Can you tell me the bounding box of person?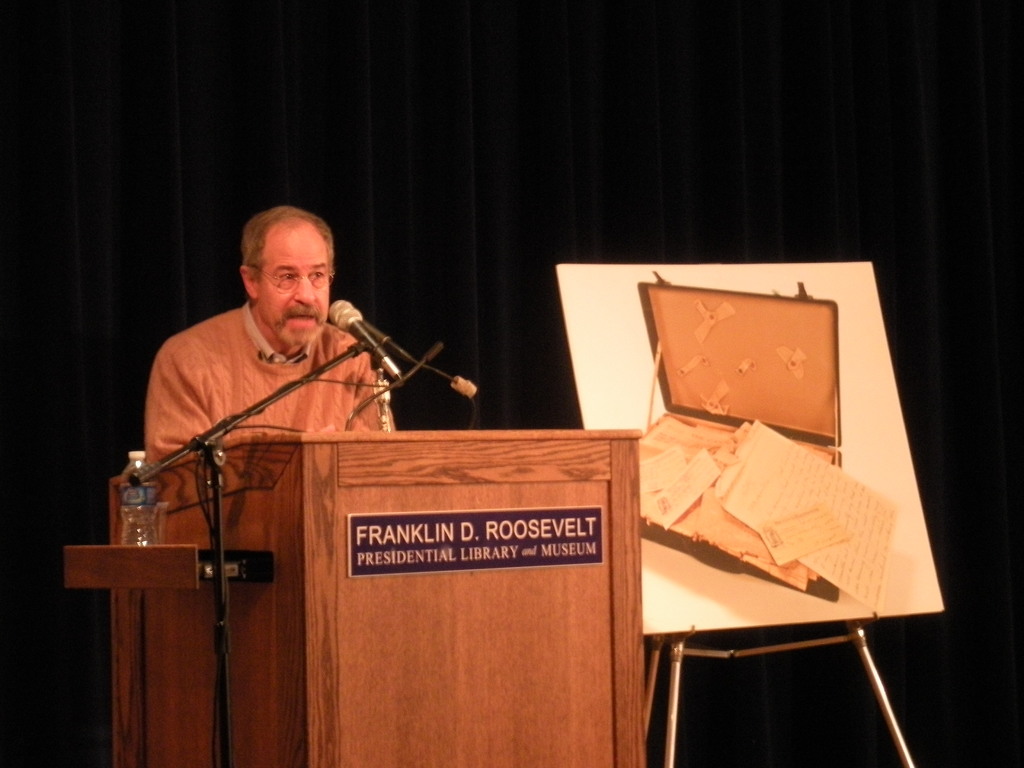
locate(144, 207, 396, 463).
